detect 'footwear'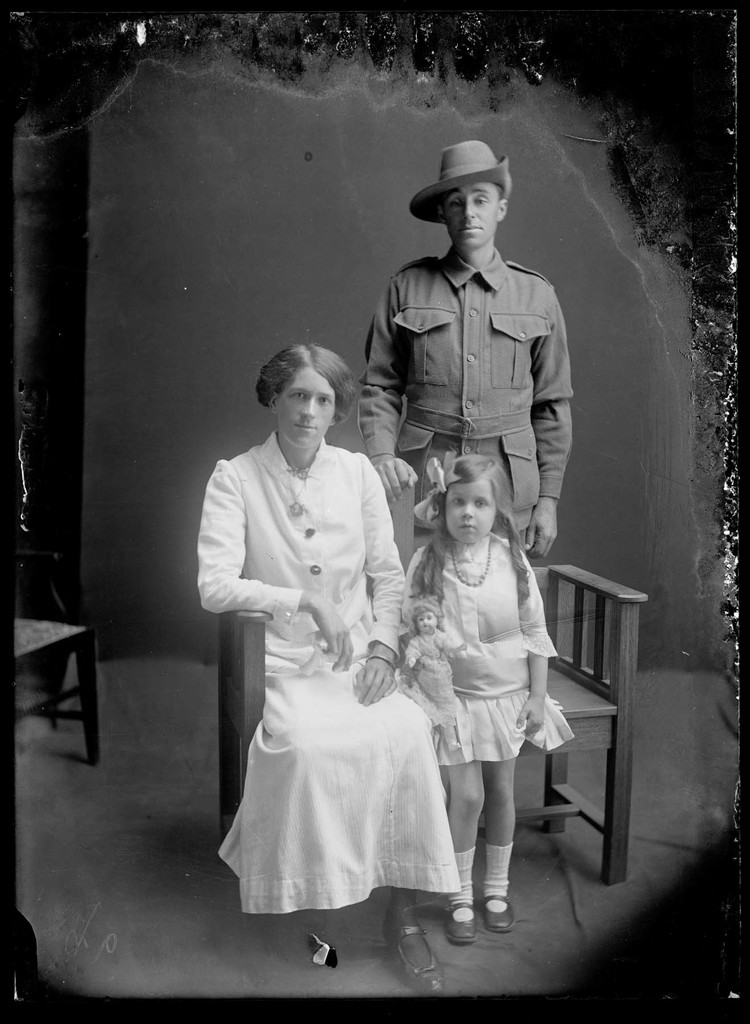
bbox=[448, 891, 478, 938]
